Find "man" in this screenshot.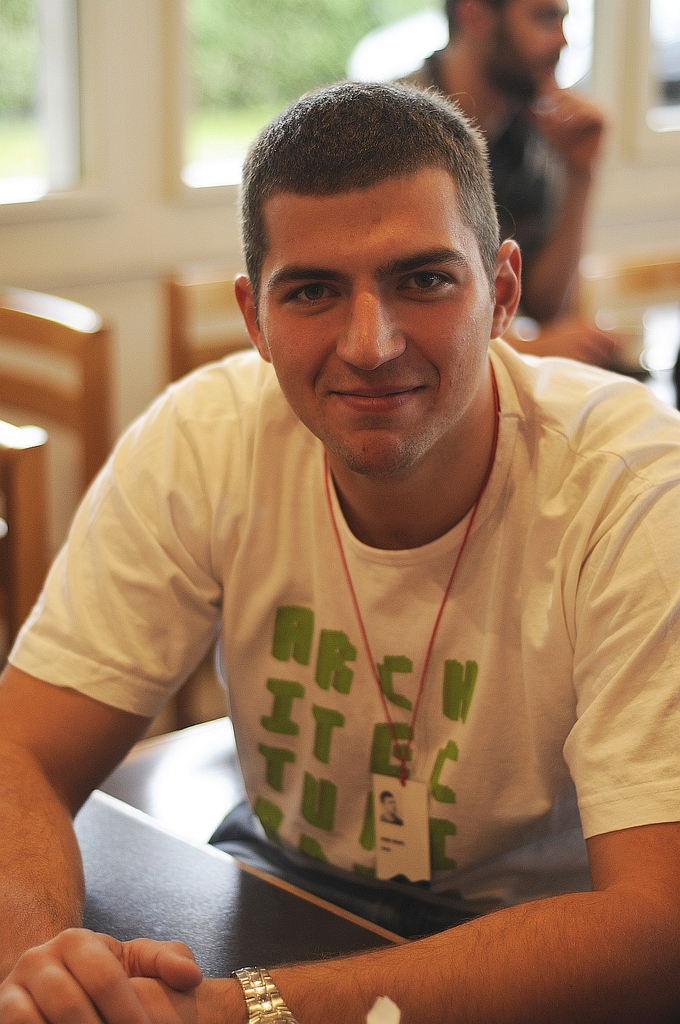
The bounding box for "man" is [left=46, top=65, right=679, bottom=989].
